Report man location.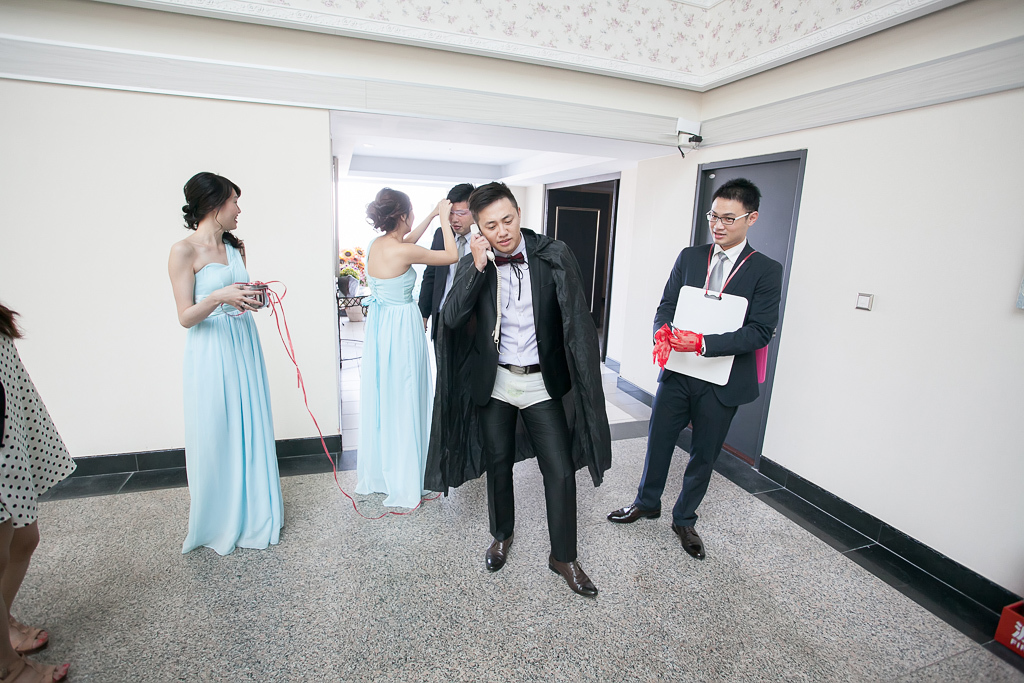
Report: region(613, 180, 776, 589).
